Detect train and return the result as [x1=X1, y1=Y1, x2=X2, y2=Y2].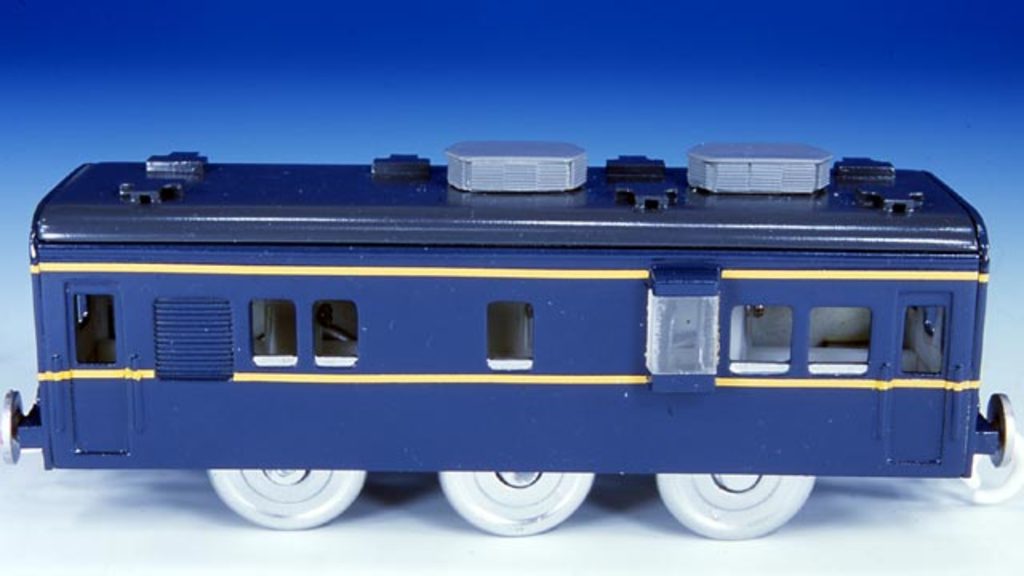
[x1=0, y1=142, x2=1022, y2=536].
